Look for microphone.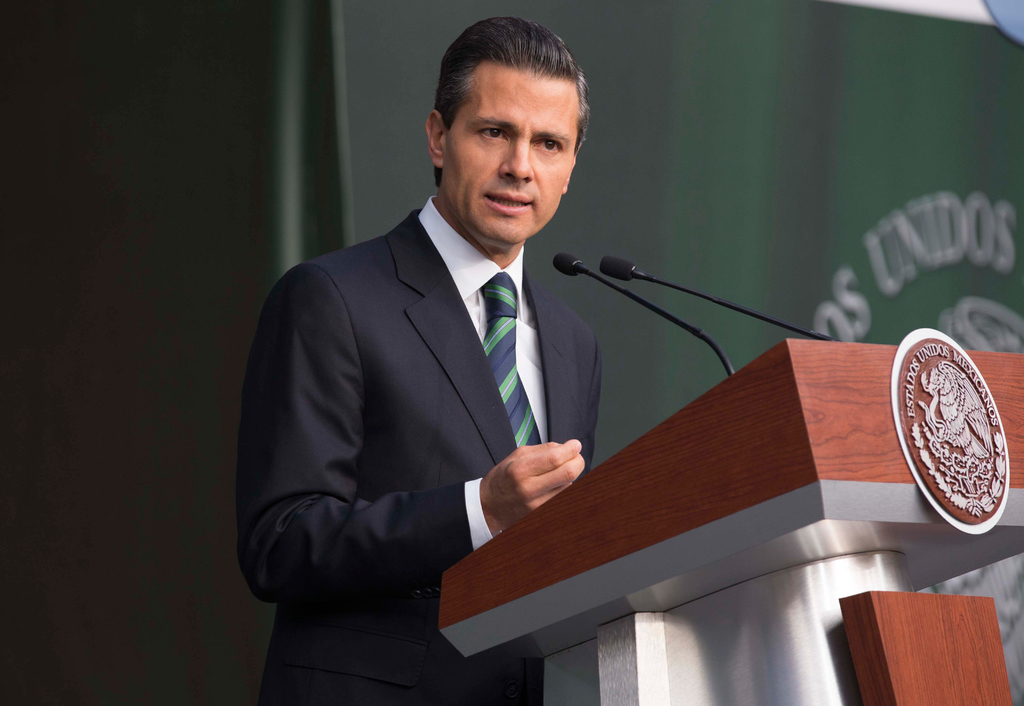
Found: bbox=[600, 258, 635, 284].
